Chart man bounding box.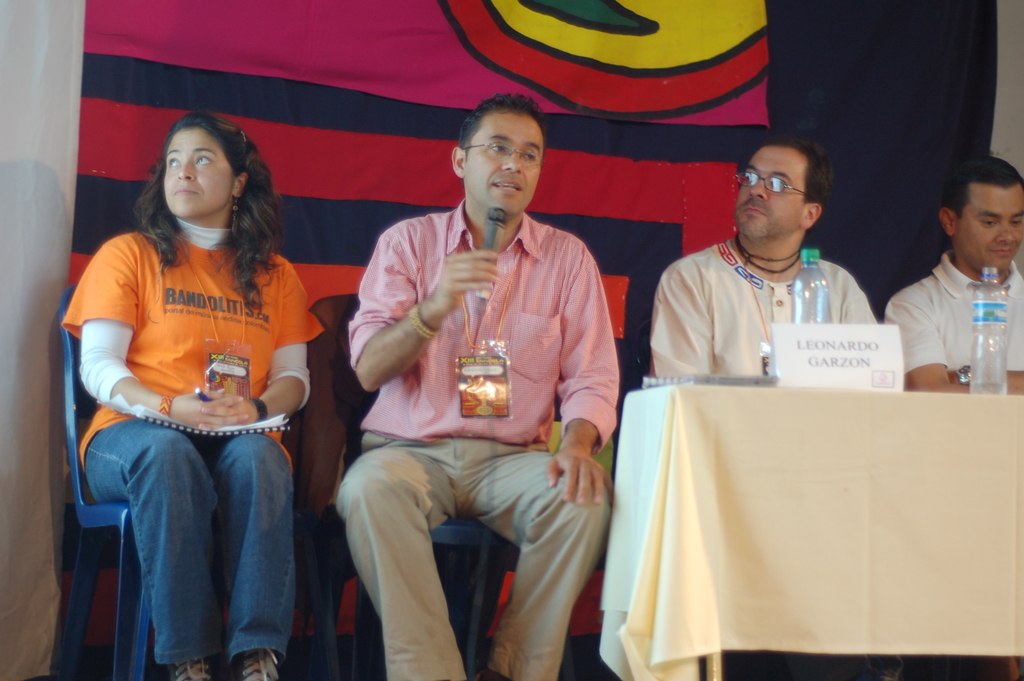
Charted: l=882, t=154, r=1023, b=397.
